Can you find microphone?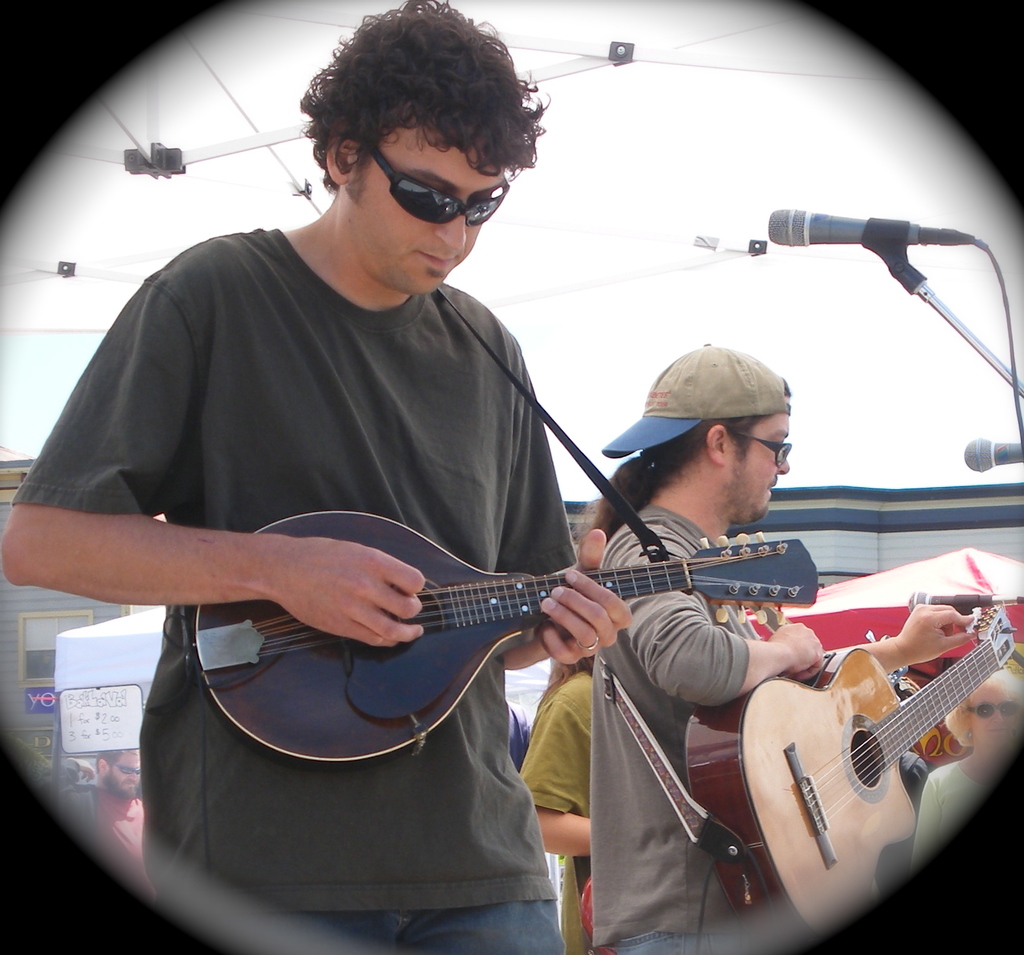
Yes, bounding box: (963, 435, 1023, 472).
